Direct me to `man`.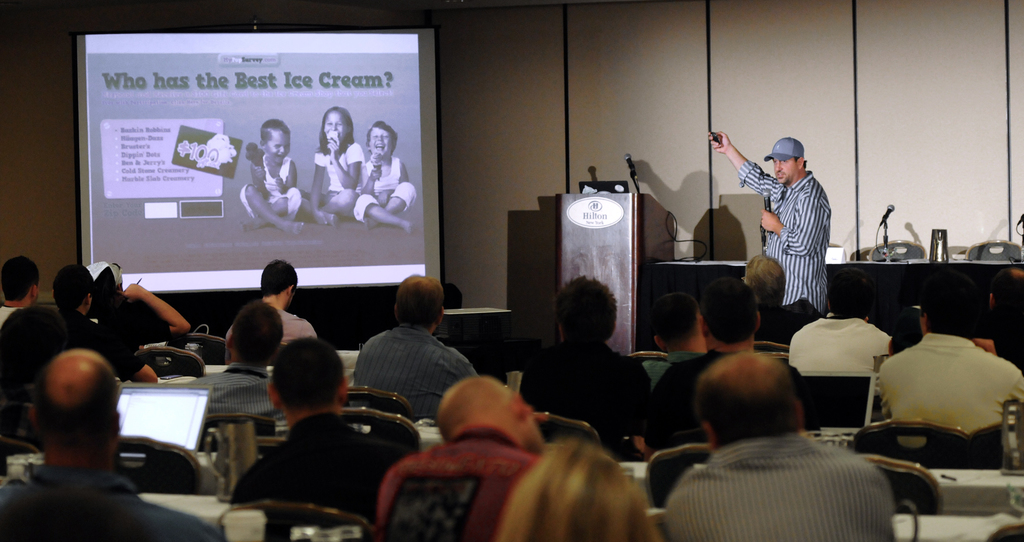
Direction: (0, 347, 225, 541).
